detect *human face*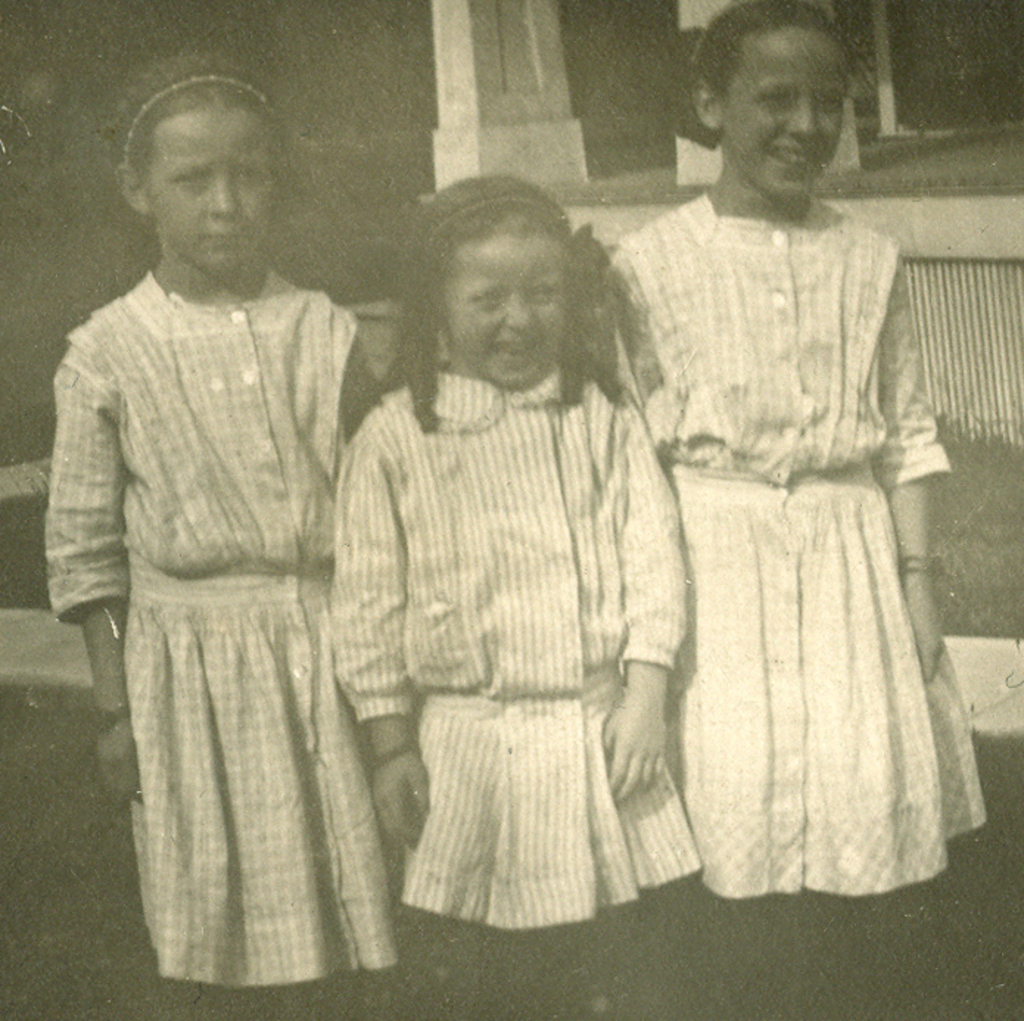
select_region(439, 239, 570, 380)
